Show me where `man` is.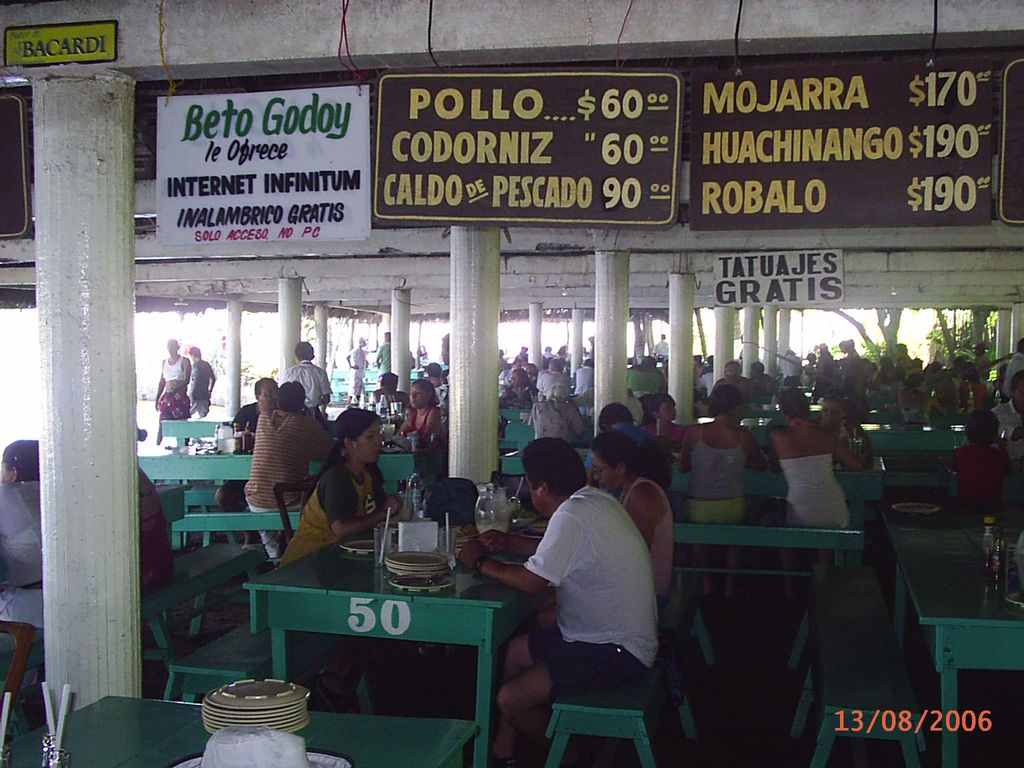
`man` is at <bbox>438, 337, 460, 438</bbox>.
